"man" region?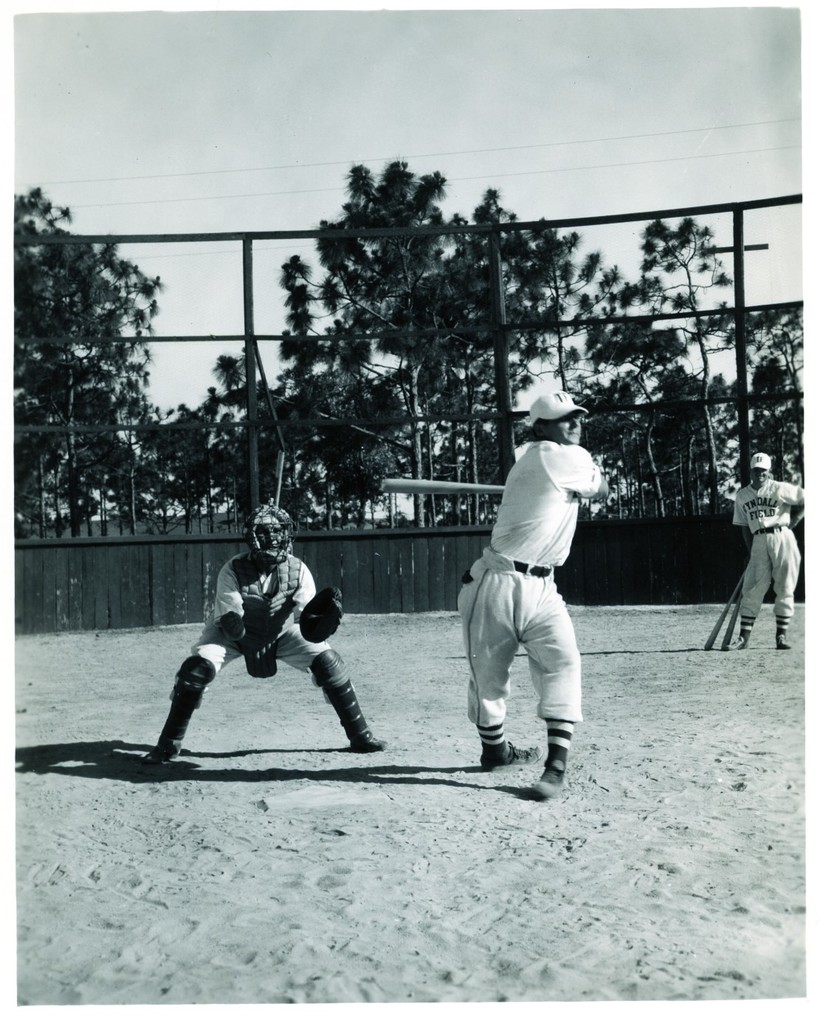
box(729, 454, 806, 650)
